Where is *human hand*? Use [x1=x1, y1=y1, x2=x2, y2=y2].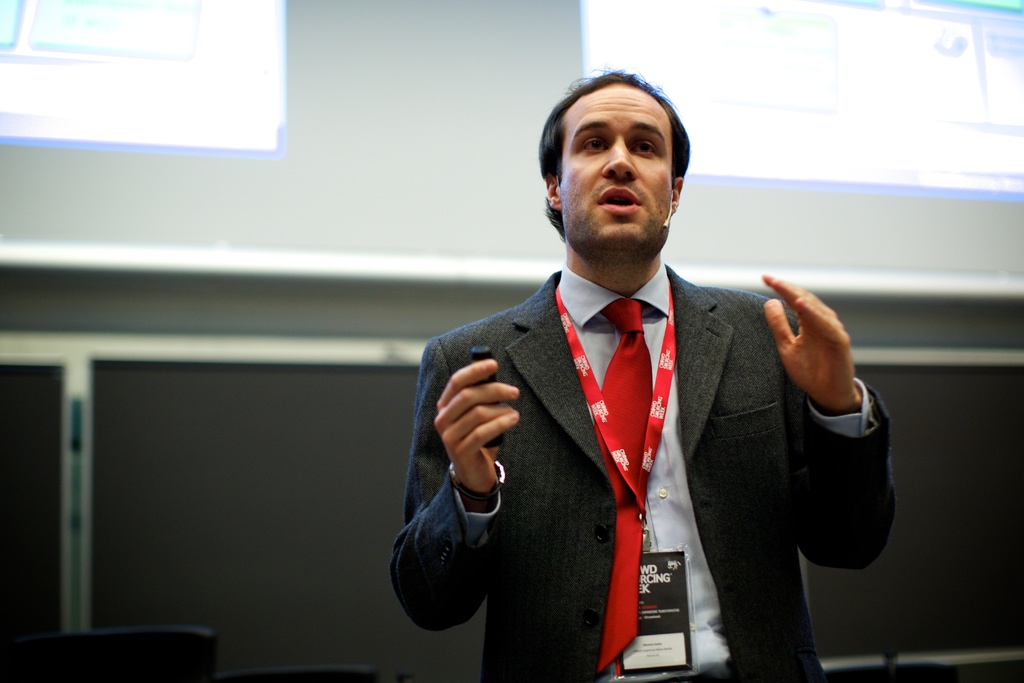
[x1=758, y1=268, x2=861, y2=415].
